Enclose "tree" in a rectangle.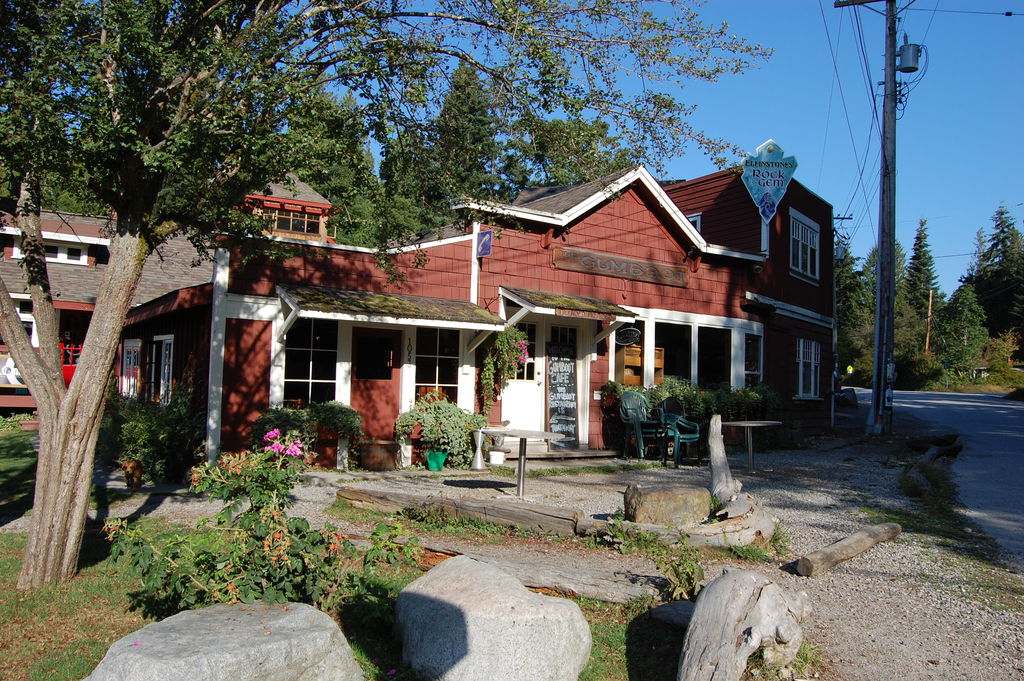
<region>261, 410, 314, 468</region>.
